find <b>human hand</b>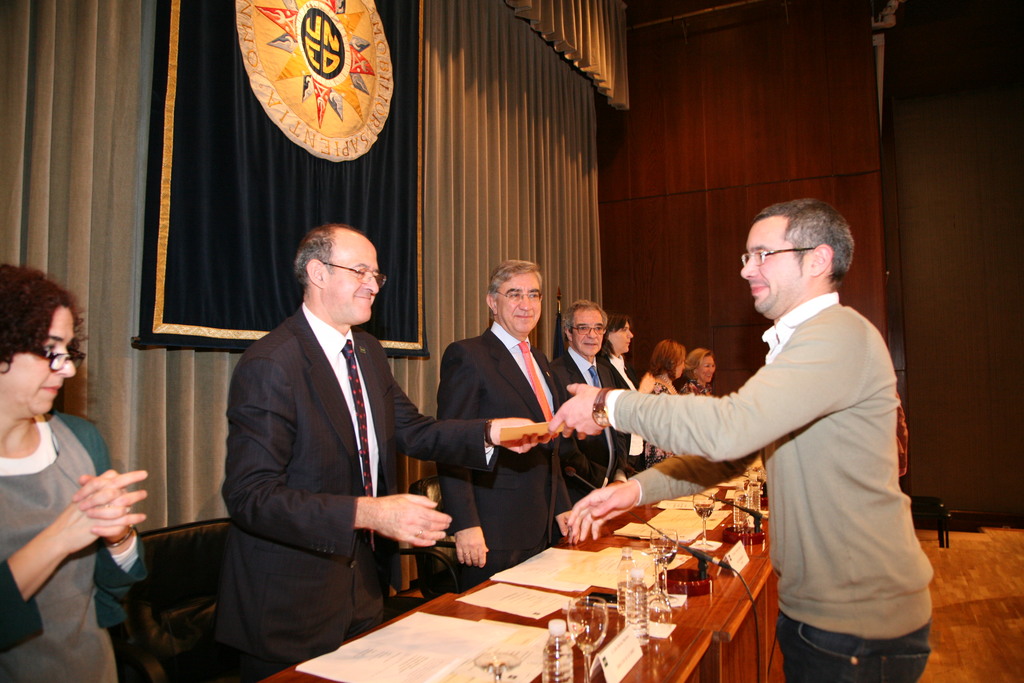
box(566, 475, 640, 545)
